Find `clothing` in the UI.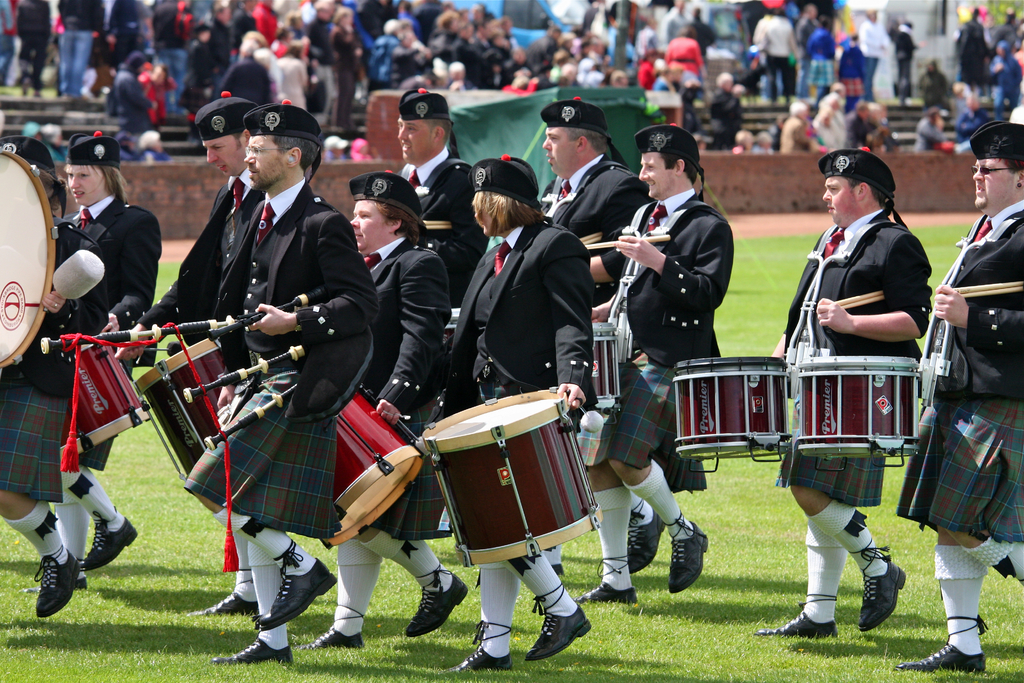
UI element at locate(474, 563, 512, 652).
